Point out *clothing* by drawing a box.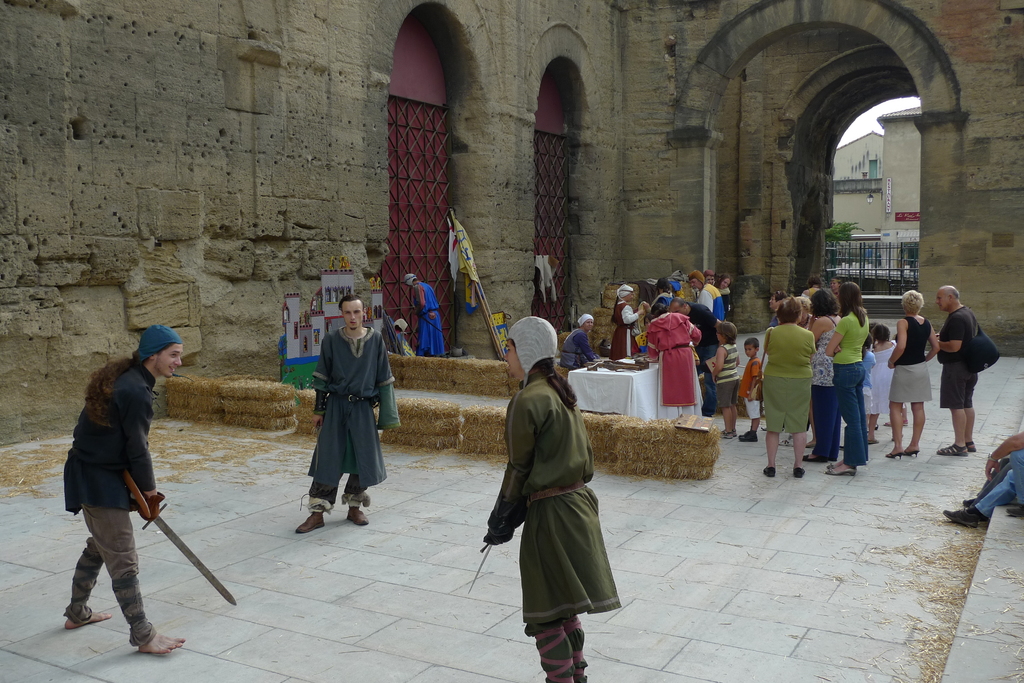
select_region(303, 312, 387, 522).
